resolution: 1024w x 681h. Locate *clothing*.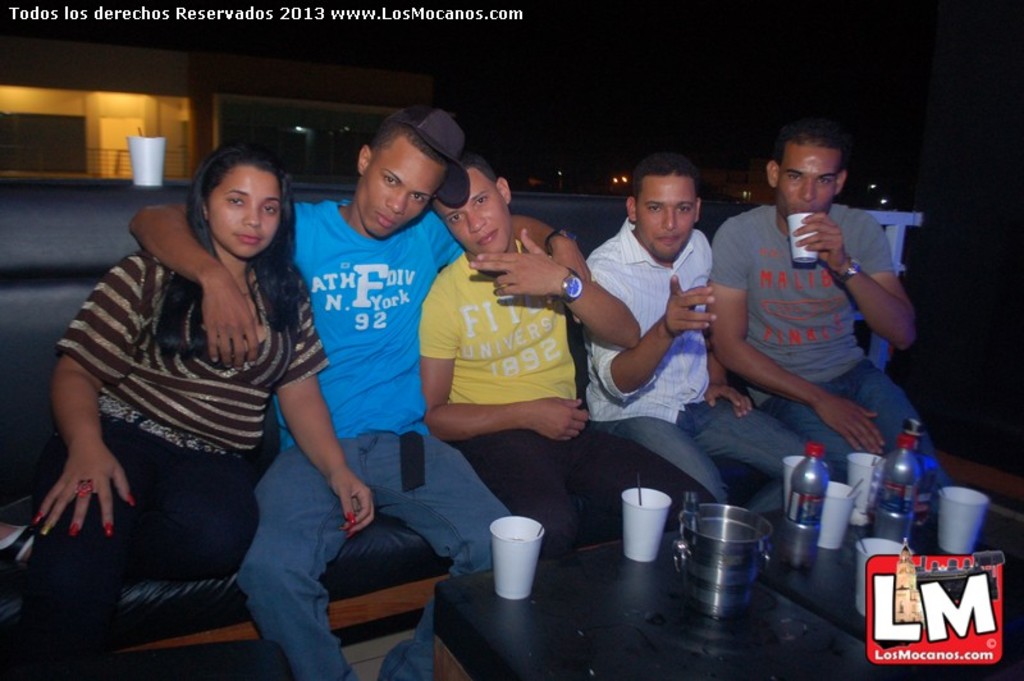
54 191 320 617.
